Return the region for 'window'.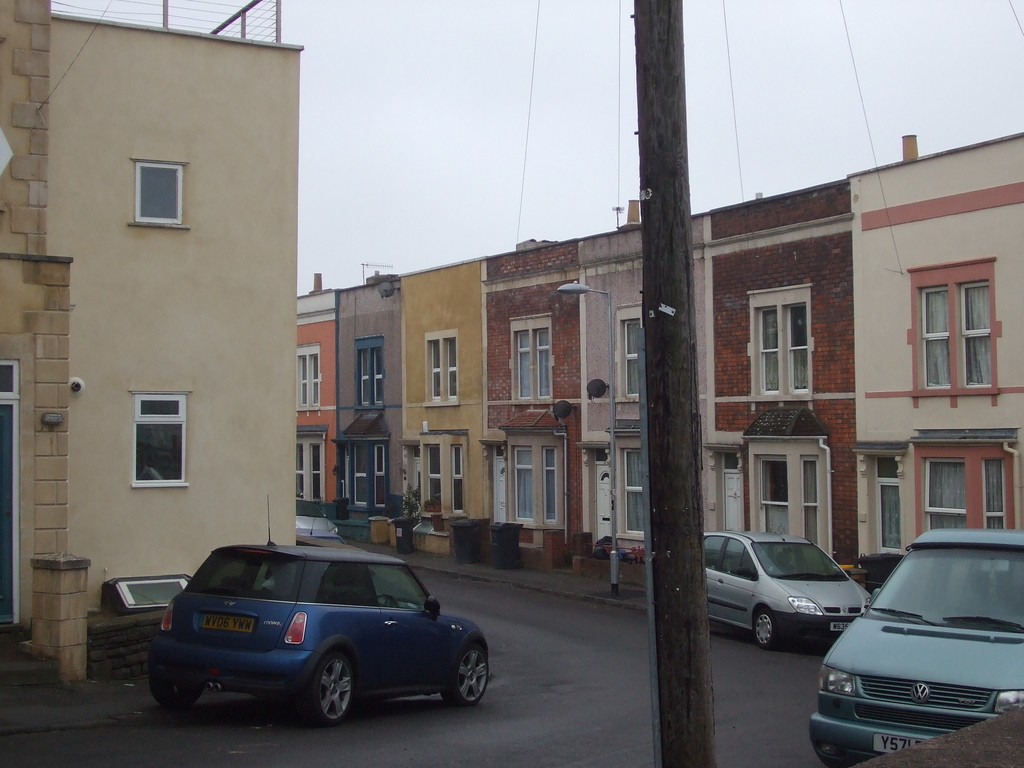
(x1=291, y1=346, x2=324, y2=404).
